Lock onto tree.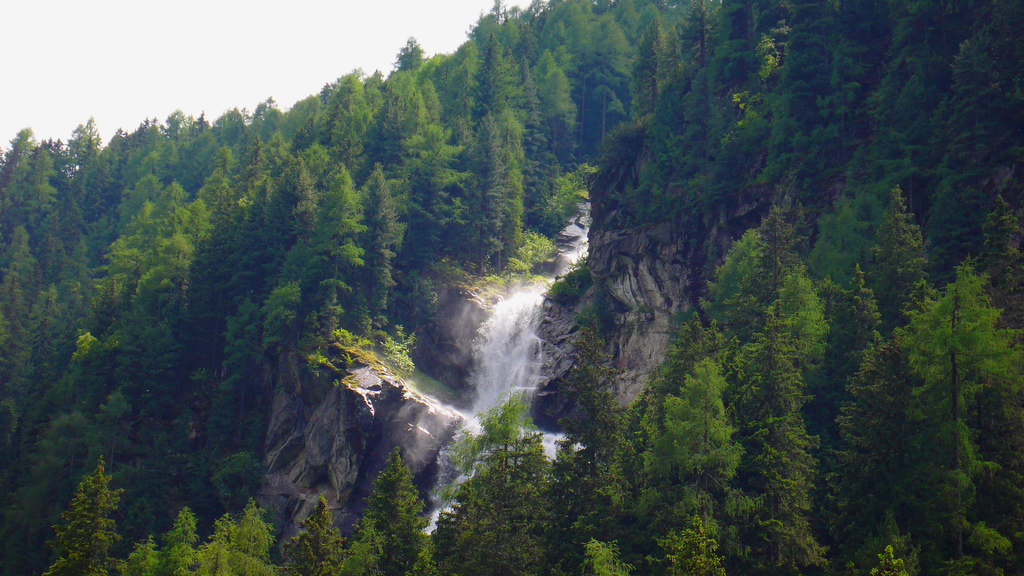
Locked: 400 35 430 75.
